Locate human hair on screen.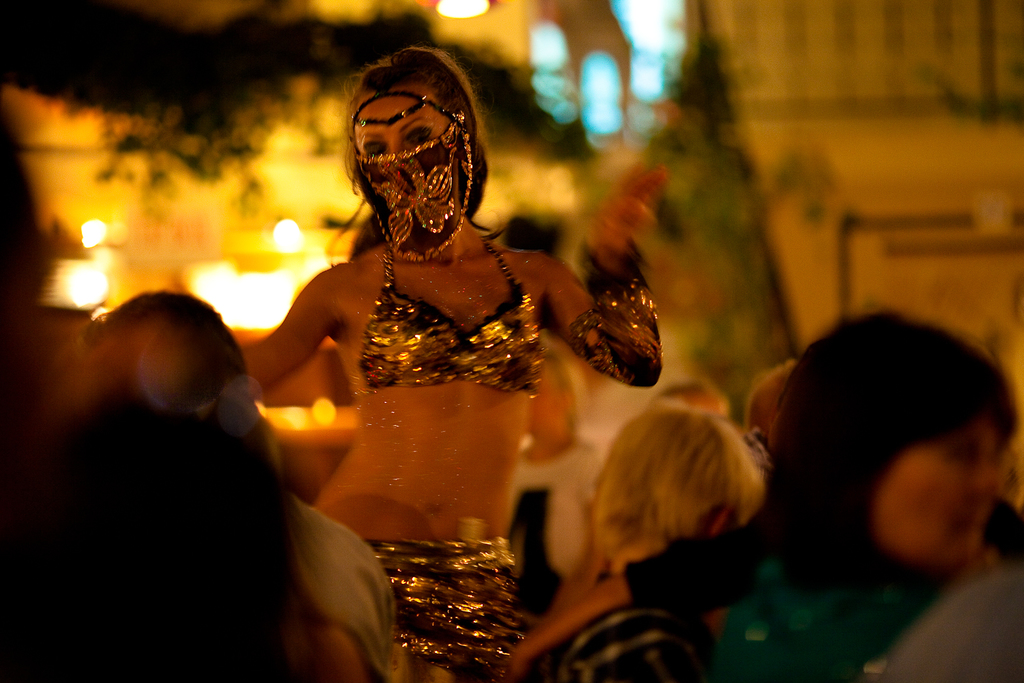
On screen at locate(32, 288, 251, 429).
